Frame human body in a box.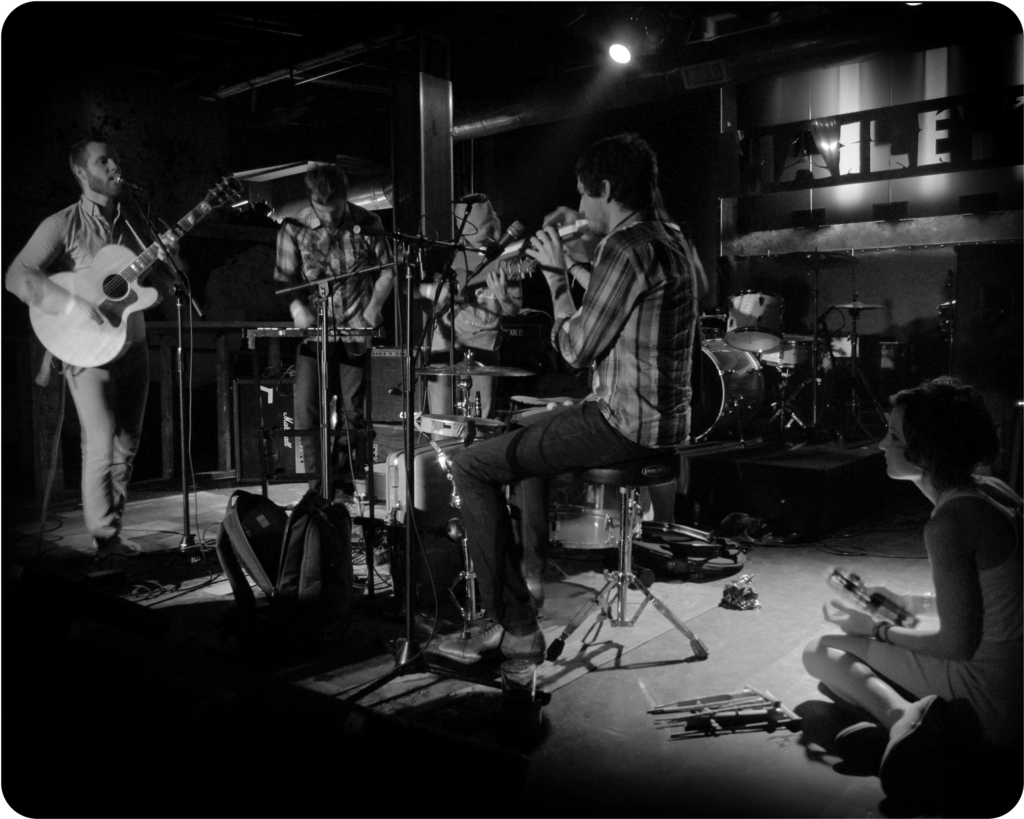
<box>801,477,1023,801</box>.
